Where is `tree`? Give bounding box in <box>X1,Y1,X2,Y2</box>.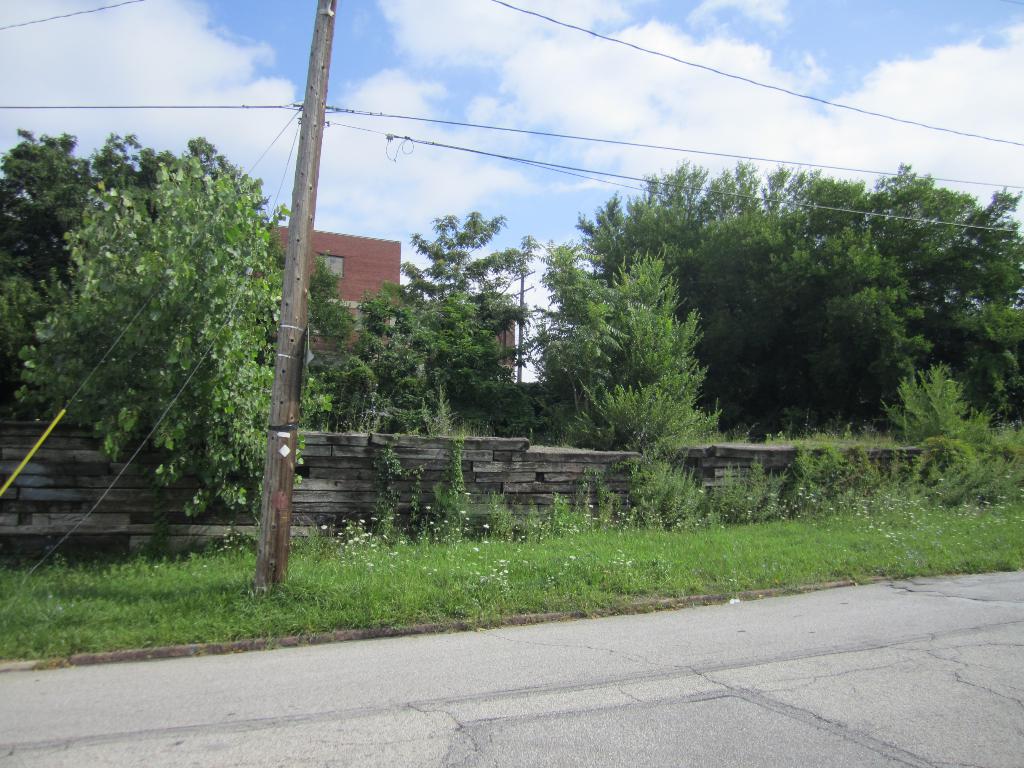
<box>328,202,563,437</box>.
